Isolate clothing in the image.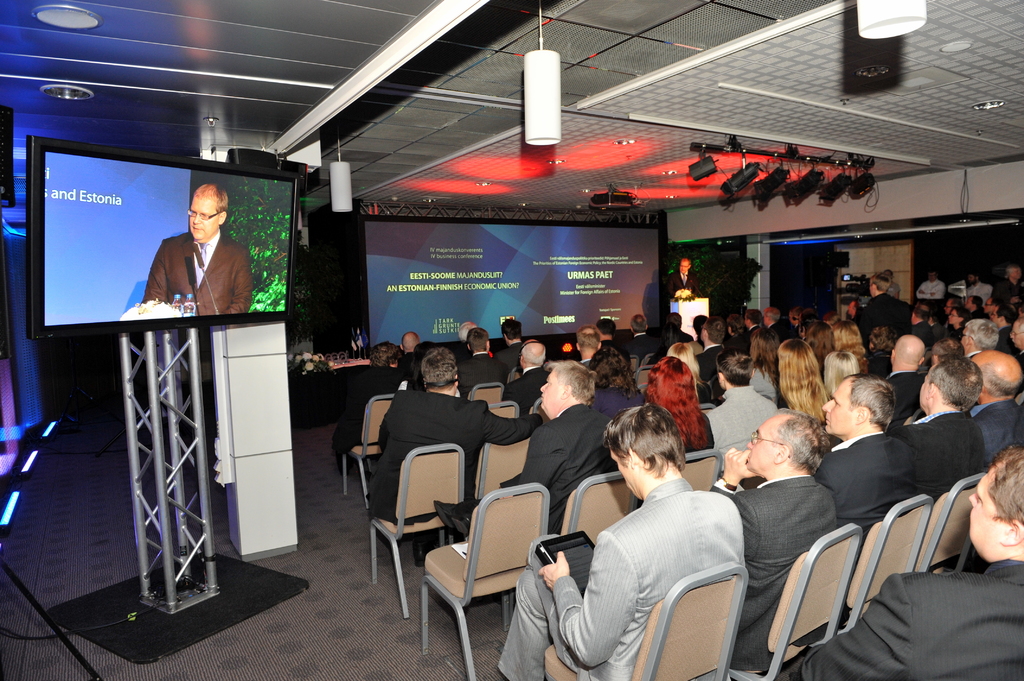
Isolated region: [662, 268, 699, 300].
